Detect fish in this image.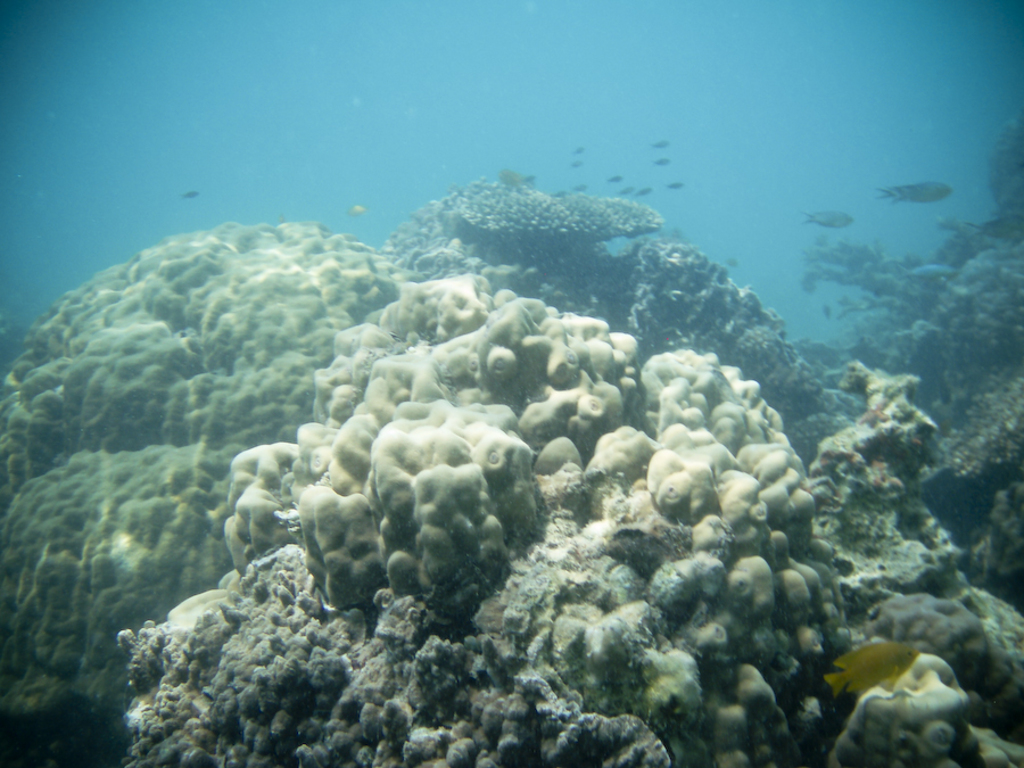
Detection: {"left": 350, "top": 207, "right": 362, "bottom": 217}.
